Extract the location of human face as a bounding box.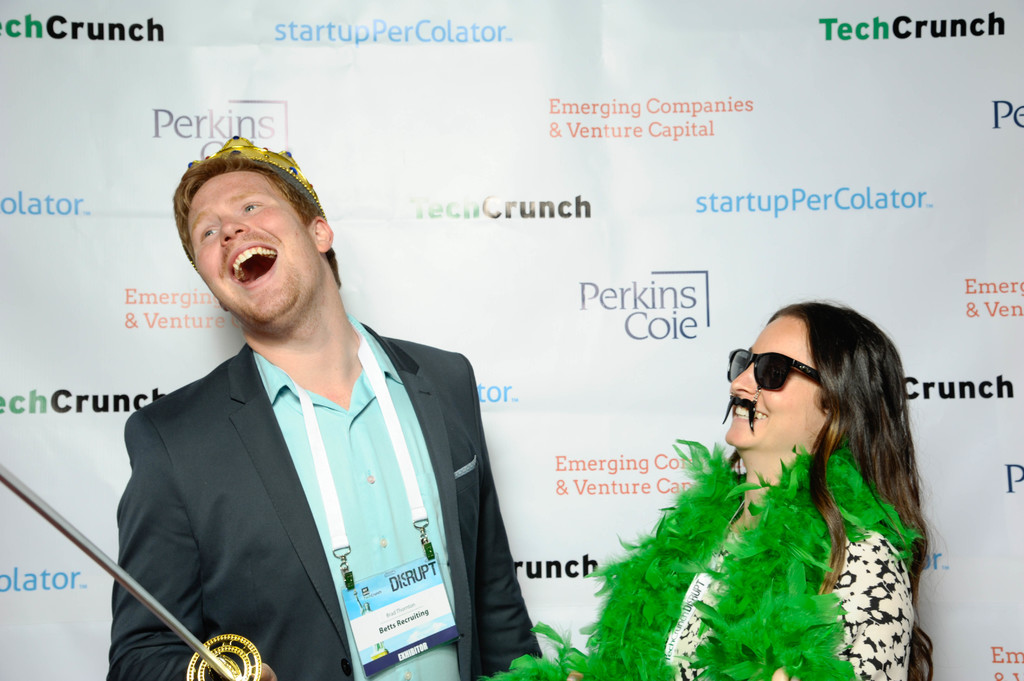
region(186, 170, 322, 326).
